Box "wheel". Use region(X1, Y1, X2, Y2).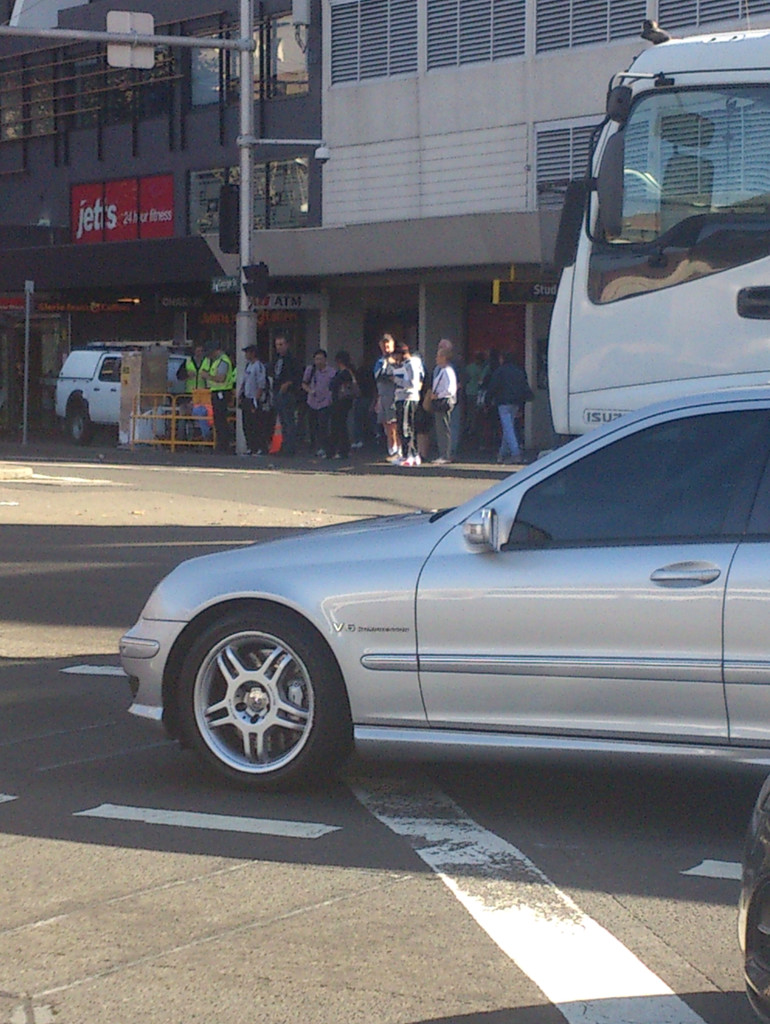
region(174, 599, 348, 783).
